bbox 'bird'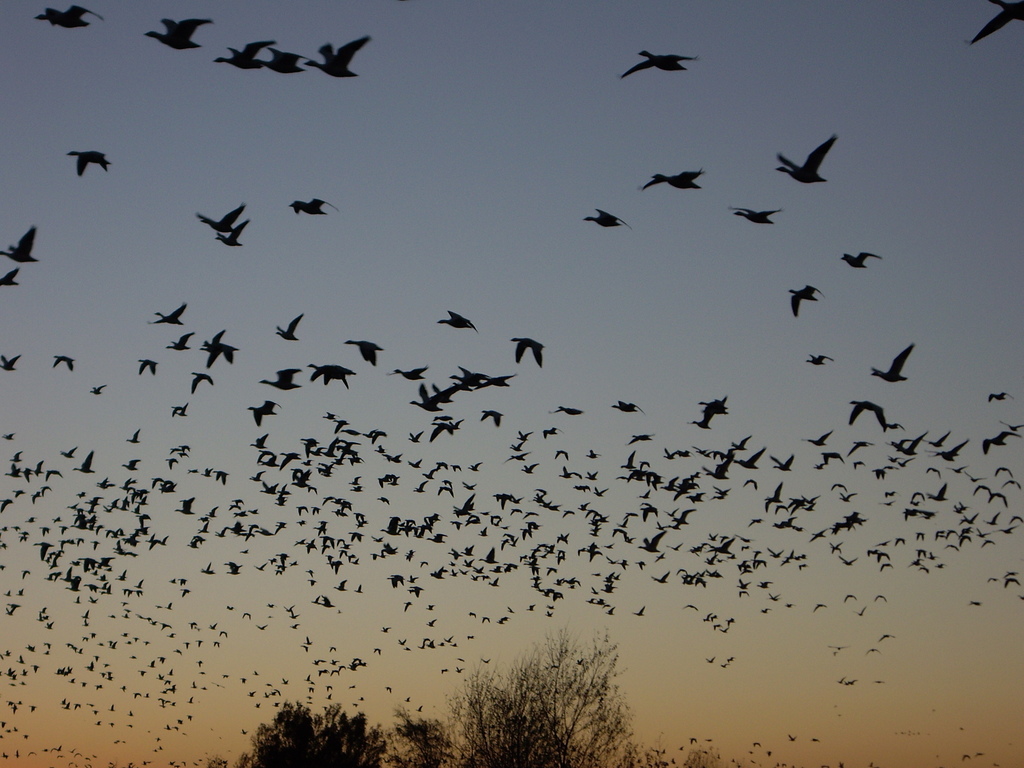
box=[451, 367, 489, 391]
